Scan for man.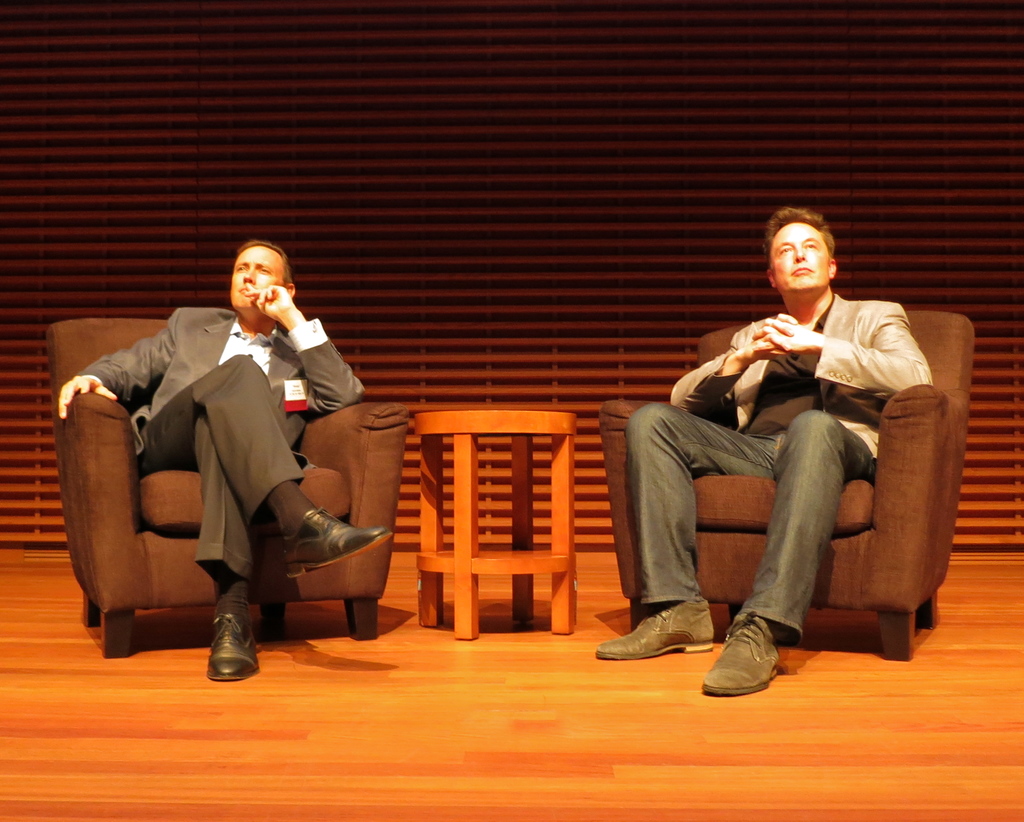
Scan result: [left=60, top=243, right=394, bottom=682].
